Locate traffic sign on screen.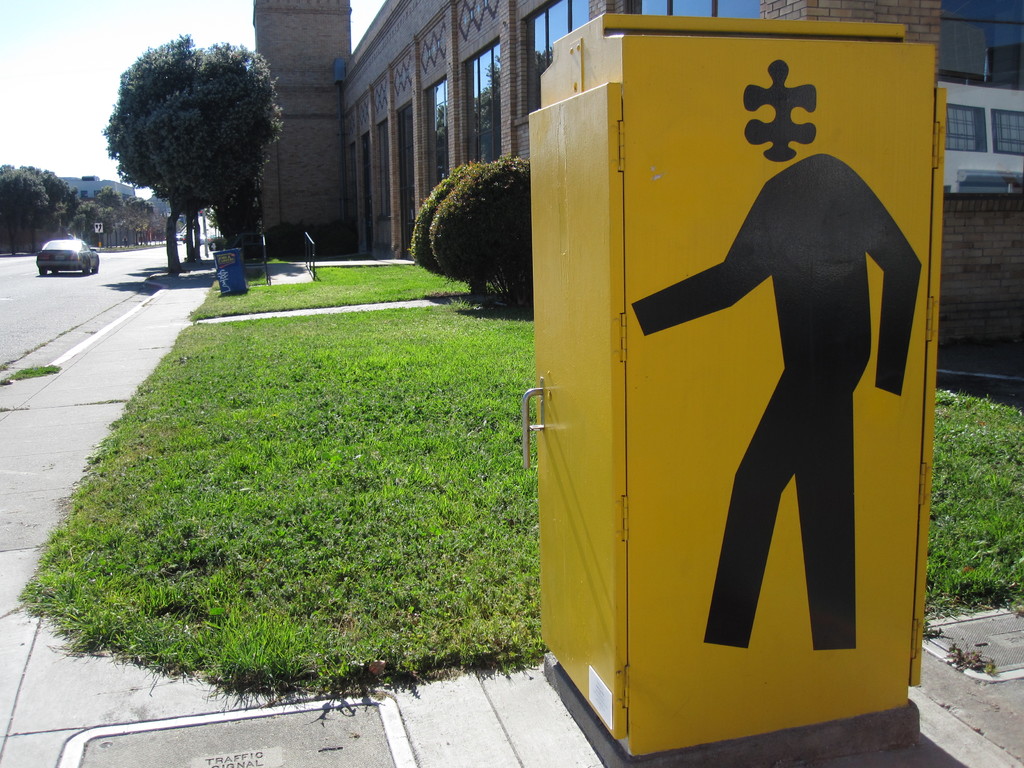
On screen at [x1=90, y1=219, x2=103, y2=237].
